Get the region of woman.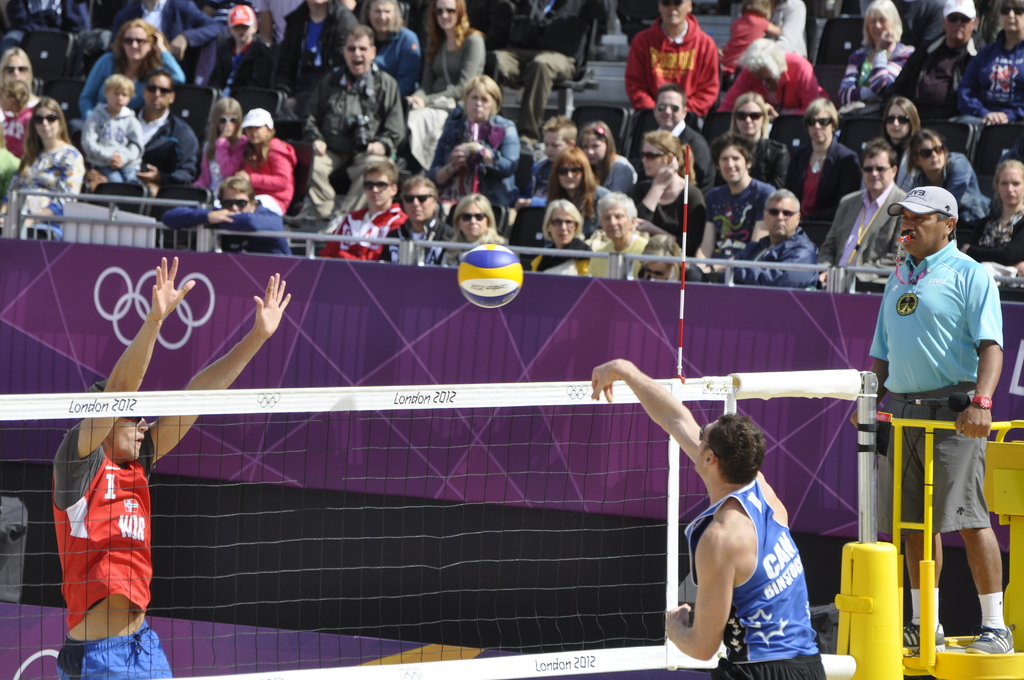
(left=192, top=94, right=250, bottom=198).
